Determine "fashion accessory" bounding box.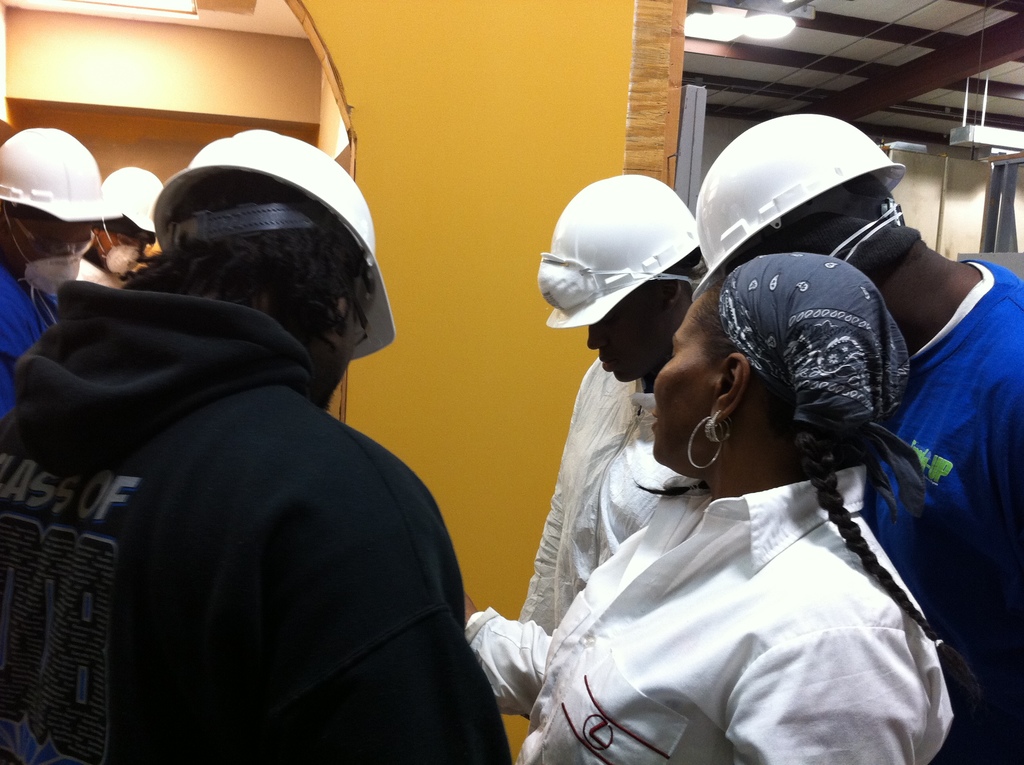
Determined: Rect(705, 411, 734, 444).
